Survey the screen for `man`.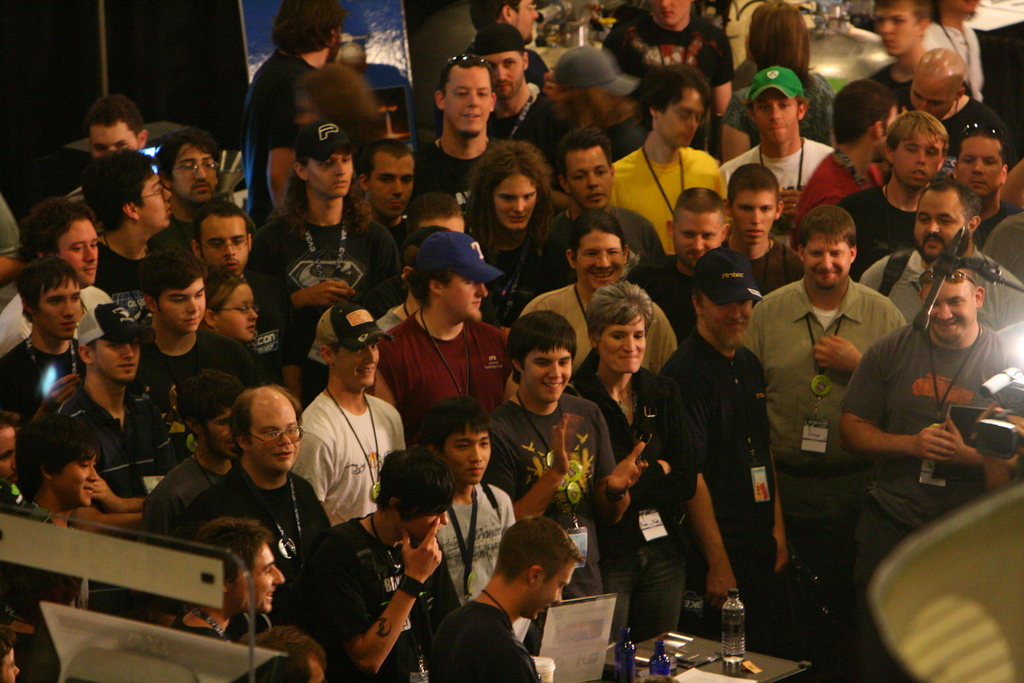
Survey found: (x1=721, y1=169, x2=803, y2=292).
